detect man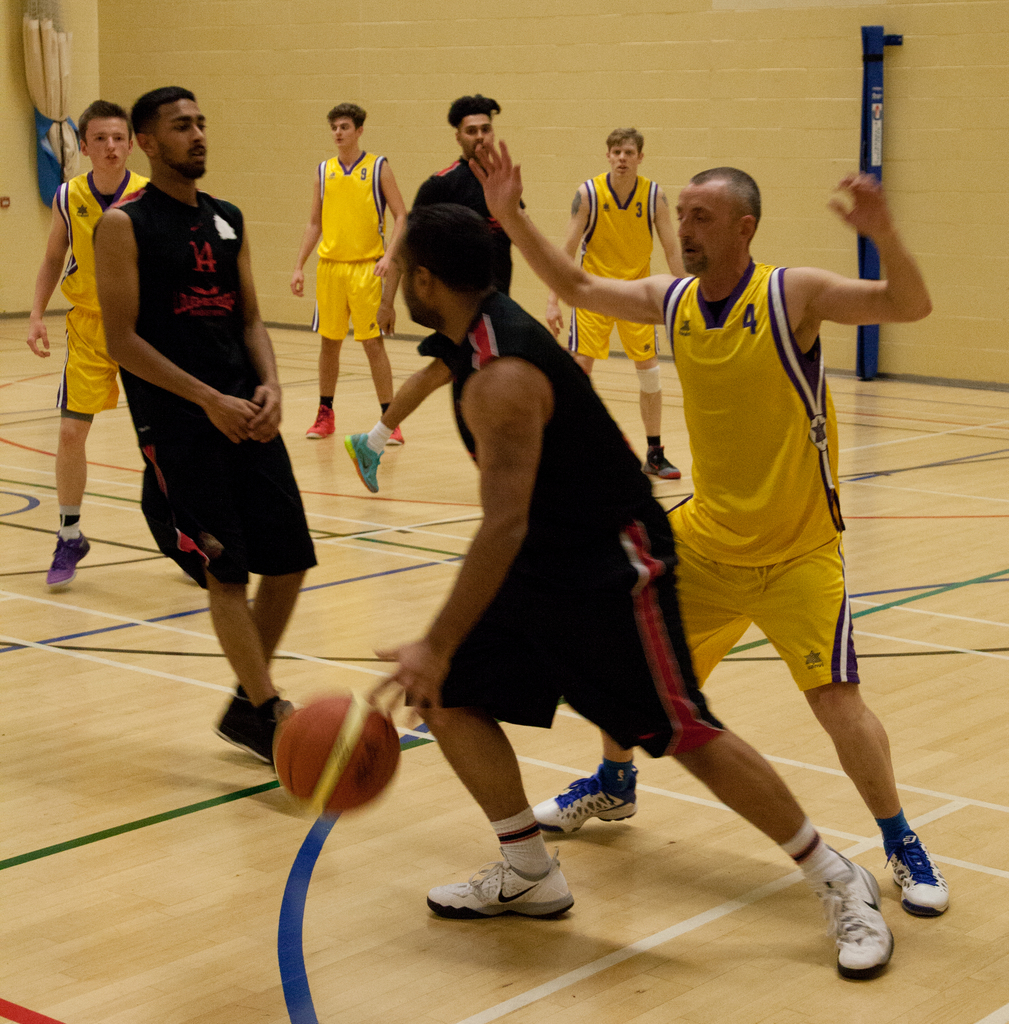
[335,88,502,496]
